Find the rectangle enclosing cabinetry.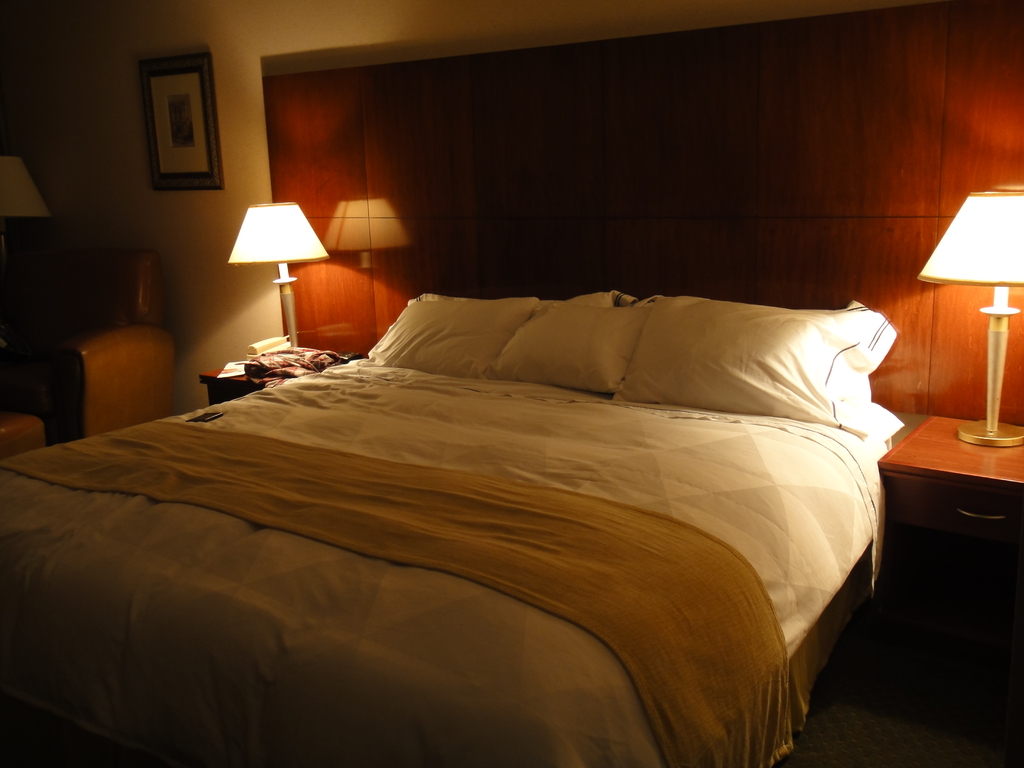
(880, 409, 1023, 669).
